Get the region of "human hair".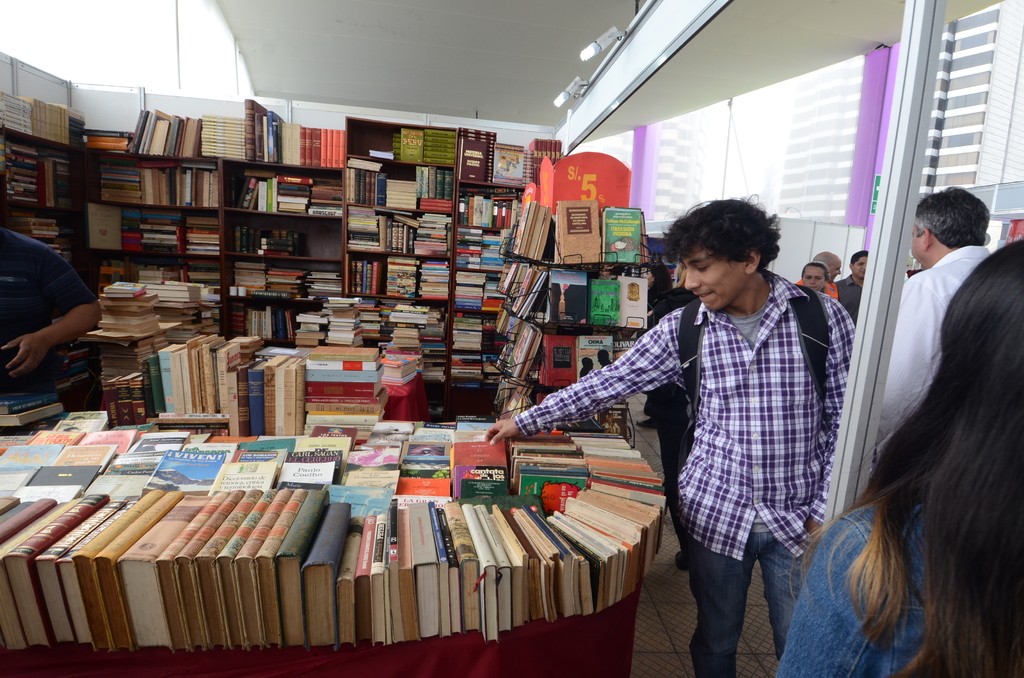
bbox=[849, 250, 870, 267].
